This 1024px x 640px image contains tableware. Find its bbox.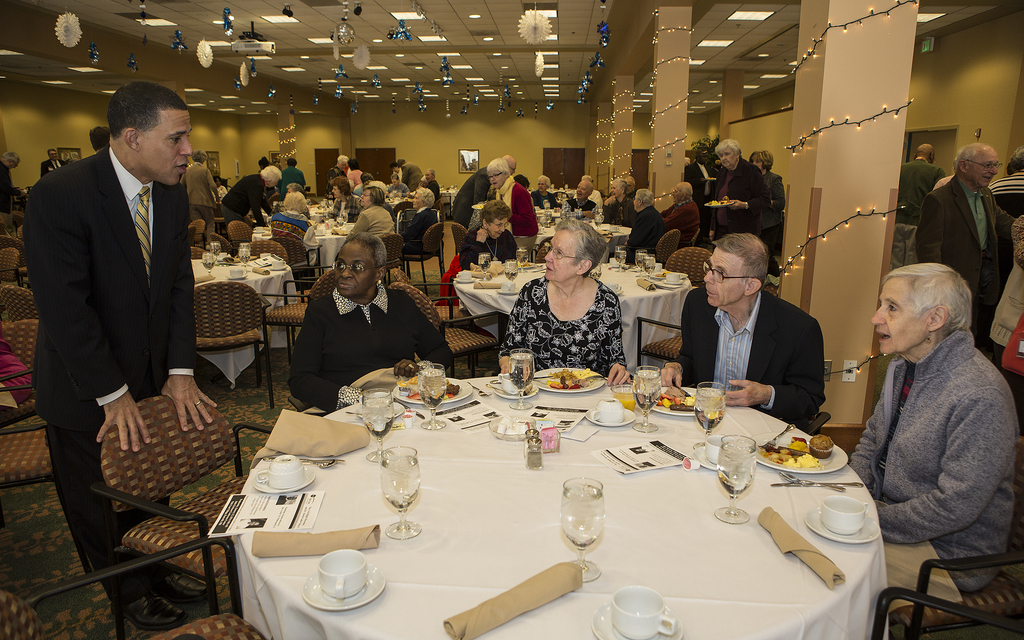
x1=246, y1=452, x2=321, y2=501.
